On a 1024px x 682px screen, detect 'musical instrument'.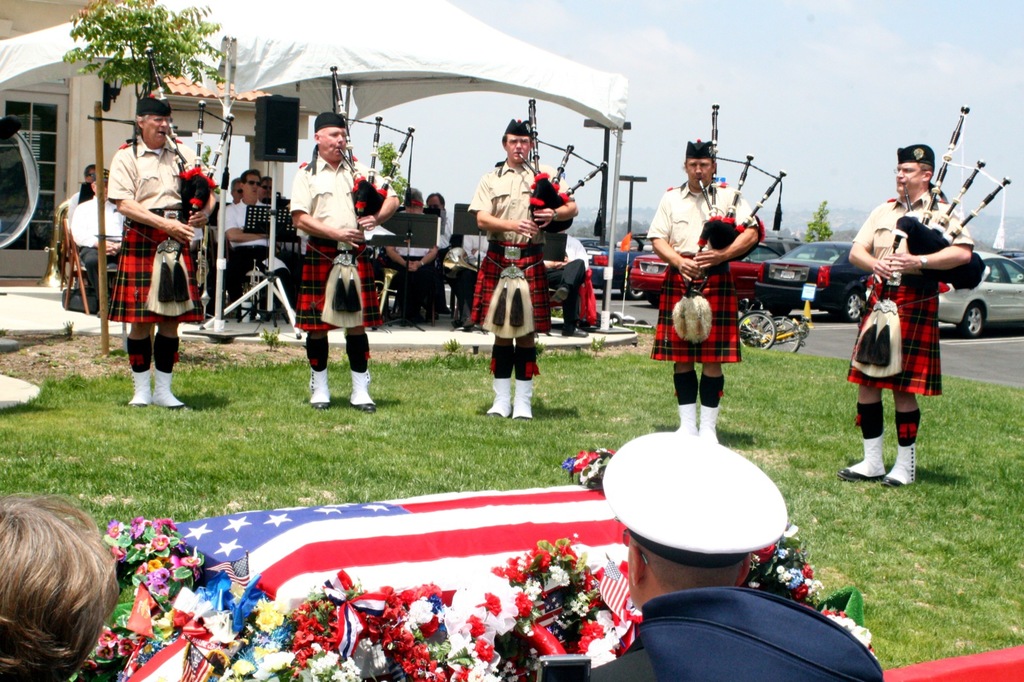
(900,125,1018,324).
